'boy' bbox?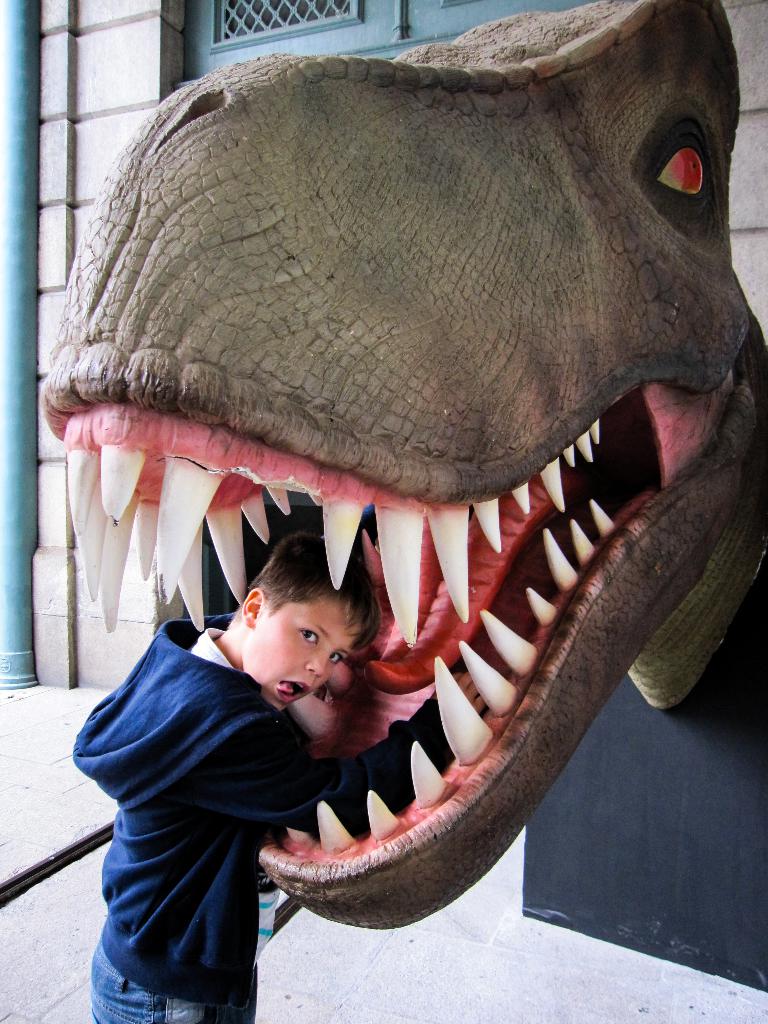
69,531,374,1023
